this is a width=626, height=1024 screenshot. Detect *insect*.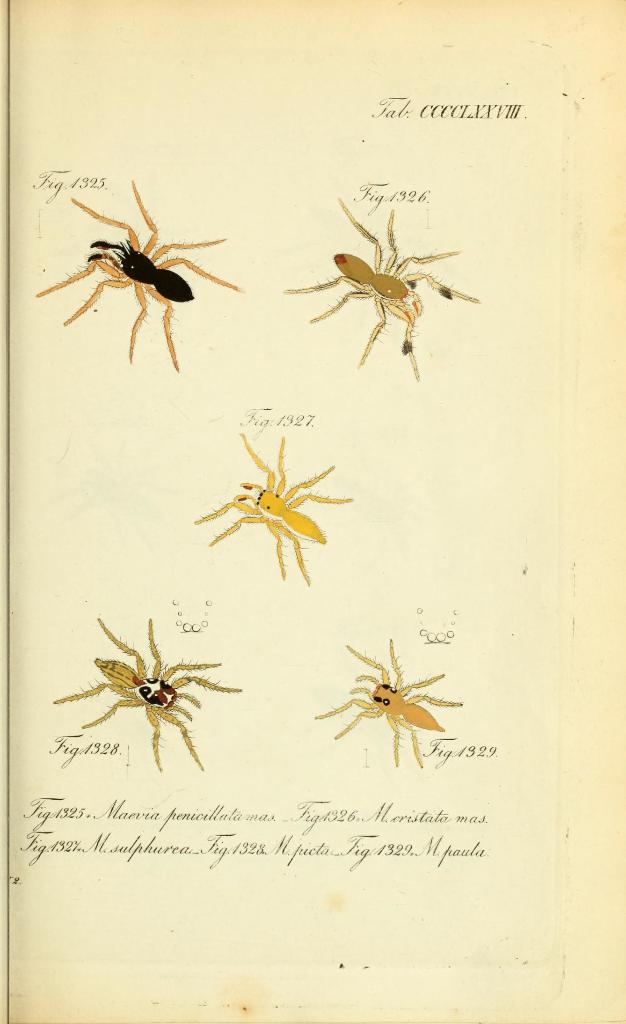
box(190, 436, 351, 581).
